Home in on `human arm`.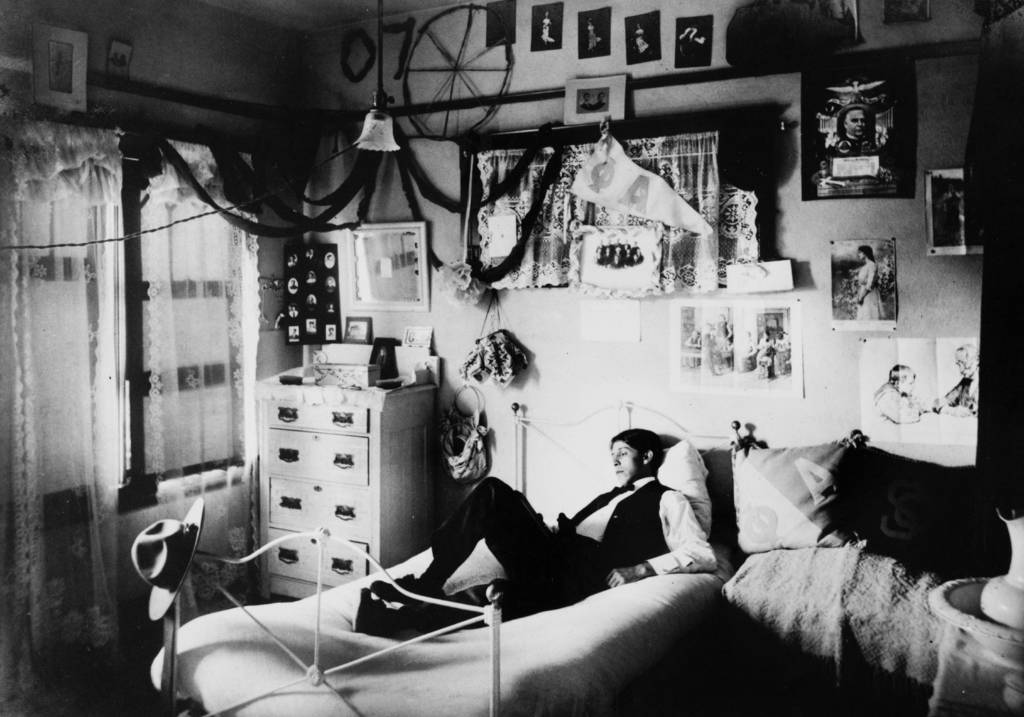
Homed in at BBox(604, 493, 719, 589).
